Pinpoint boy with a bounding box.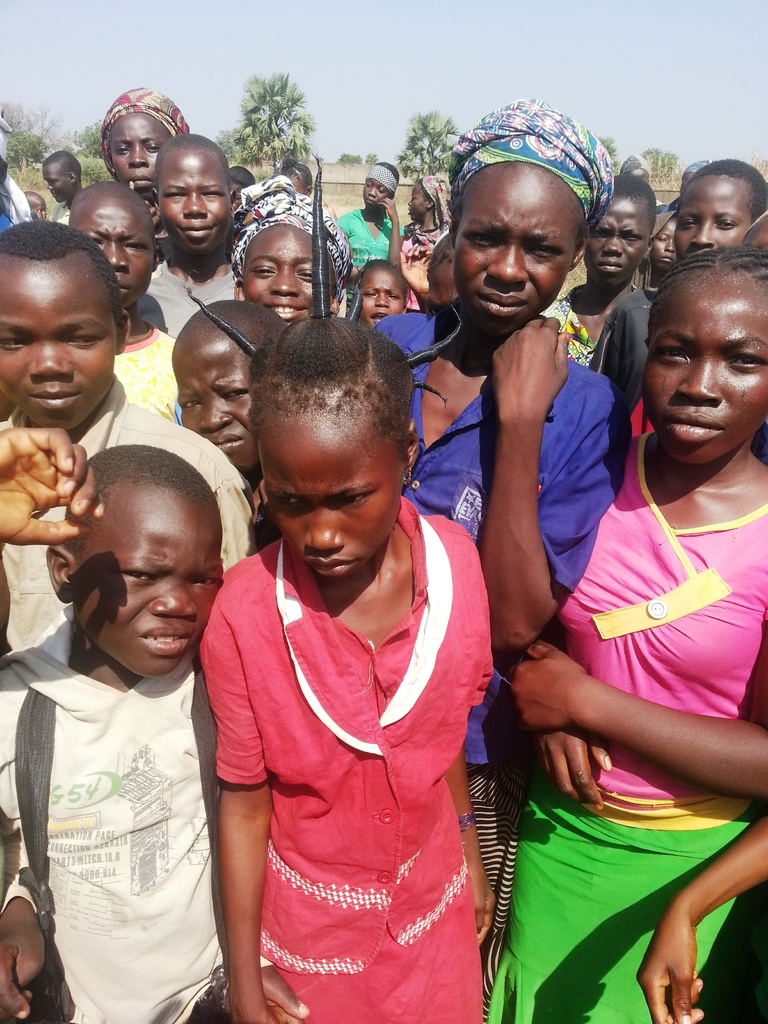
[x1=141, y1=138, x2=244, y2=337].
